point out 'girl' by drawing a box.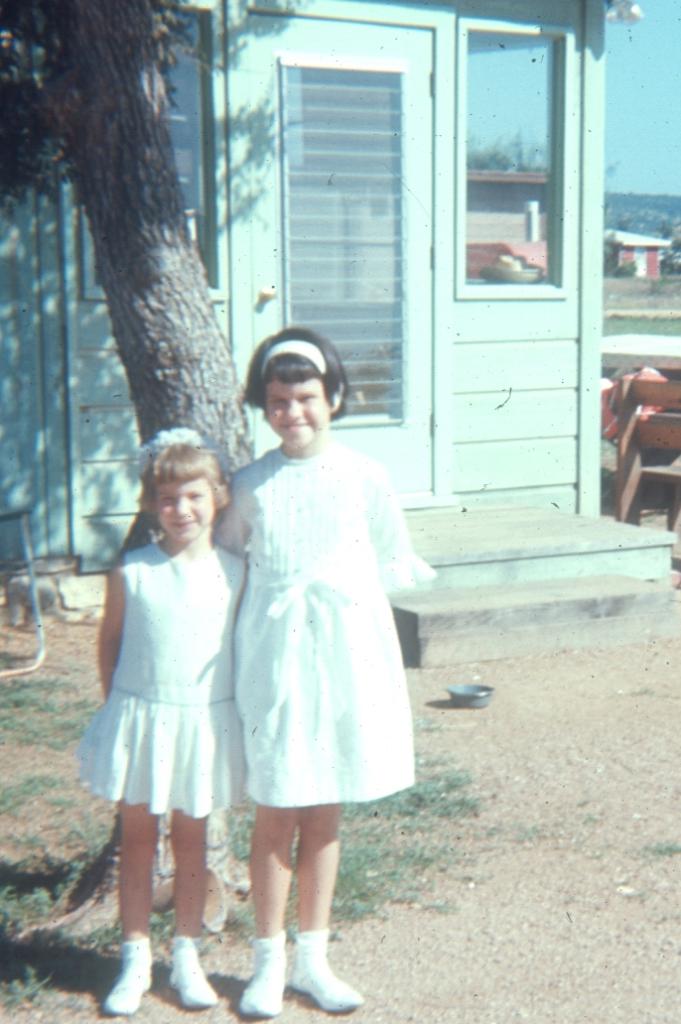
Rect(75, 420, 245, 1013).
